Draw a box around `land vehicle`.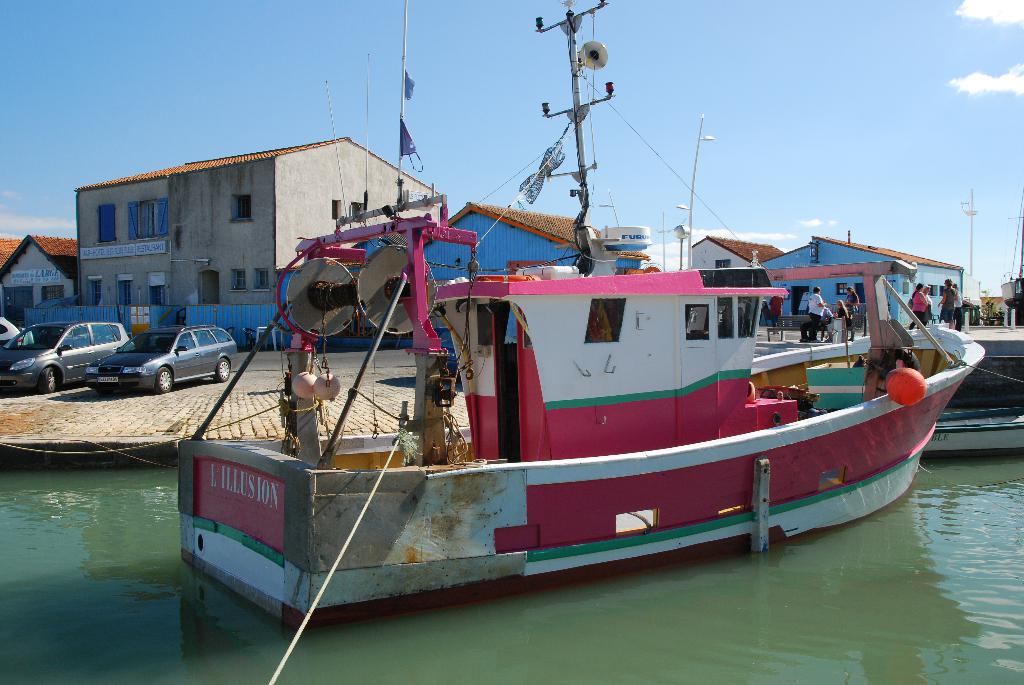
bbox(0, 316, 17, 346).
